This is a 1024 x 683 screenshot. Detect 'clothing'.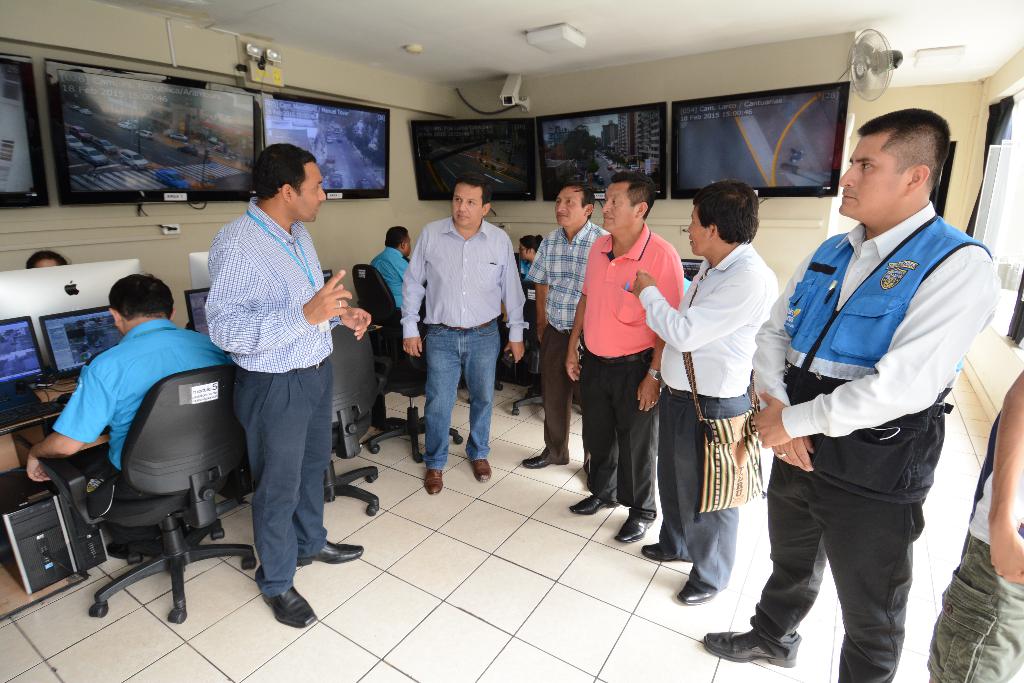
402 216 529 469.
